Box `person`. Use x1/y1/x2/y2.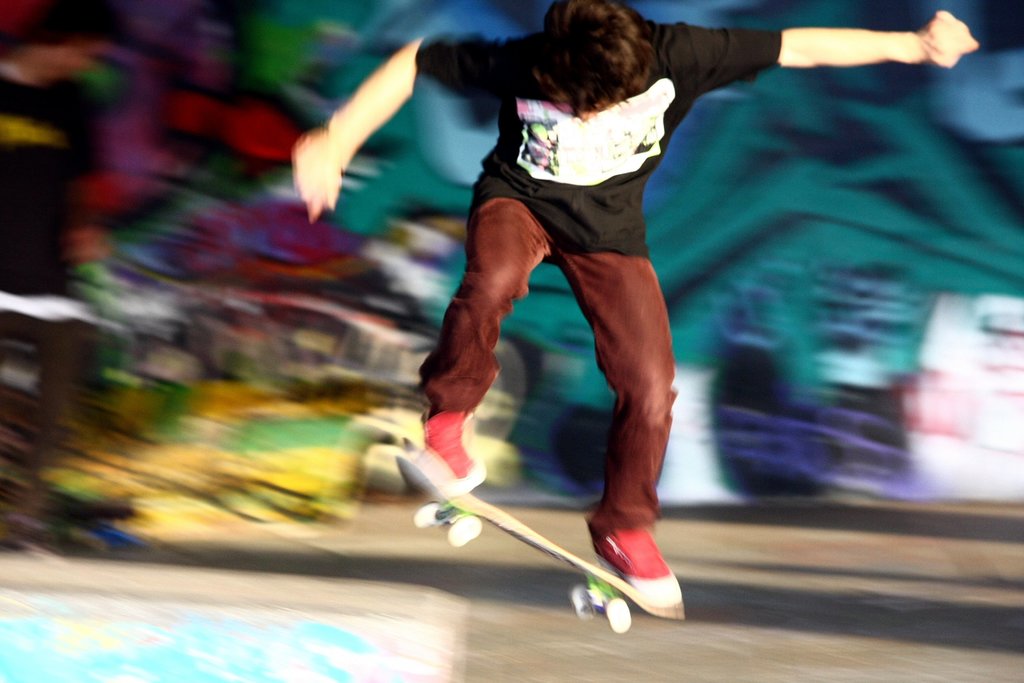
291/0/977/603.
